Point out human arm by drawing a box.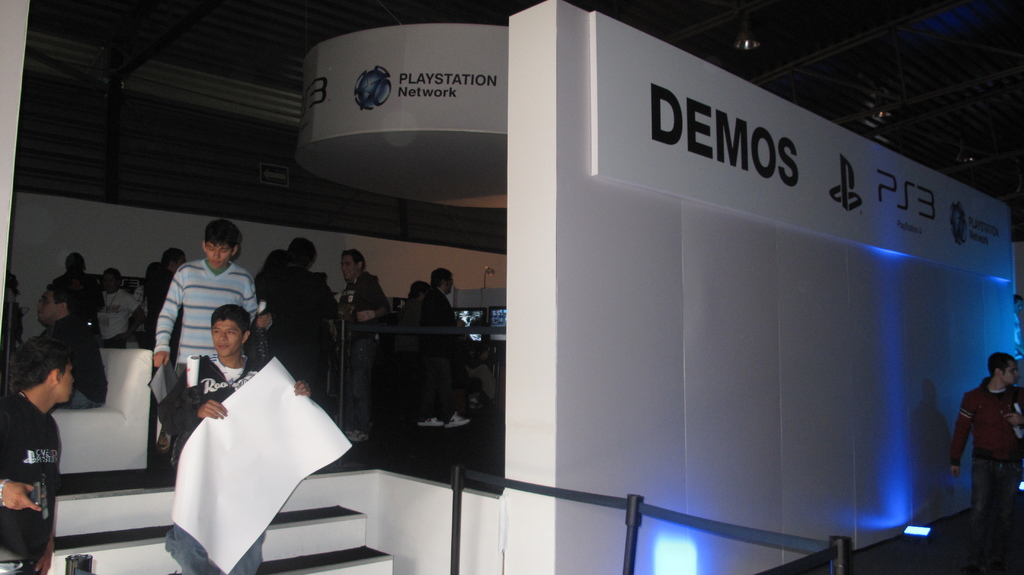
crop(353, 275, 395, 324).
